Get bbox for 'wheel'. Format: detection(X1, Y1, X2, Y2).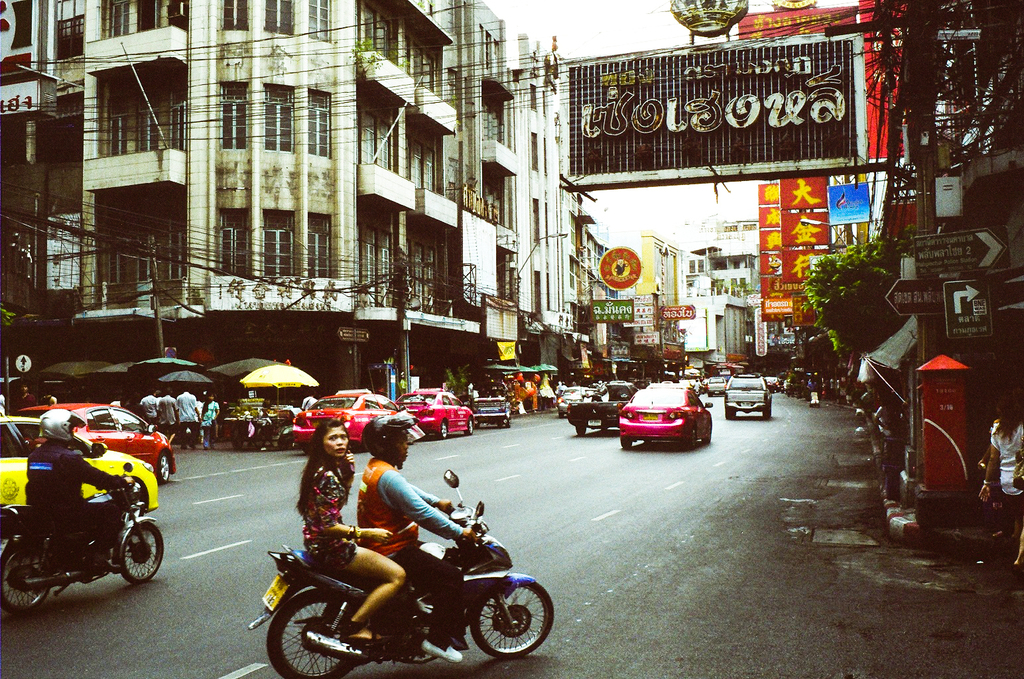
detection(0, 544, 56, 609).
